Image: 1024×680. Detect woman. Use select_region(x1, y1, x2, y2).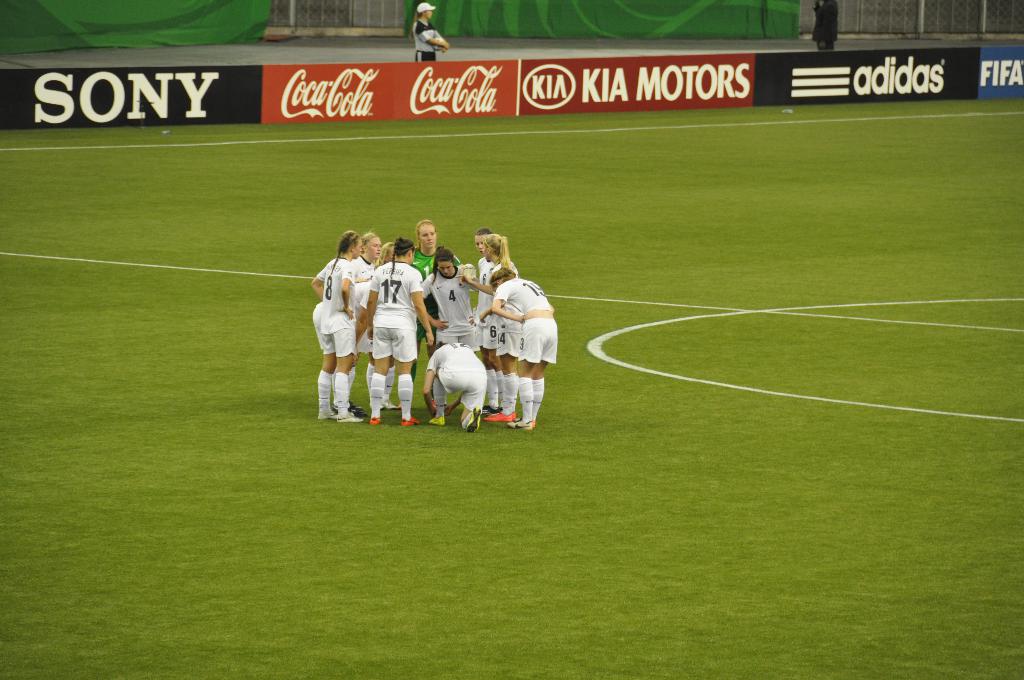
select_region(421, 341, 485, 433).
